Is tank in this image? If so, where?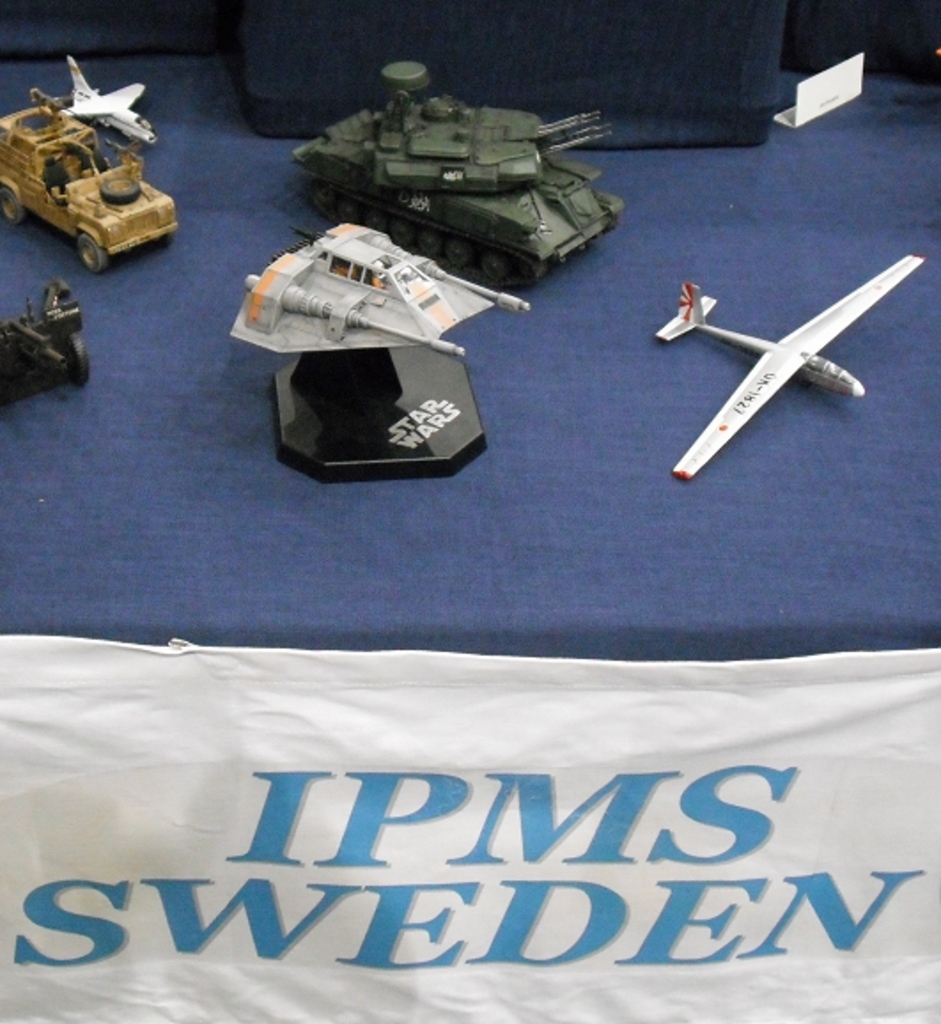
Yes, at box=[291, 58, 627, 291].
